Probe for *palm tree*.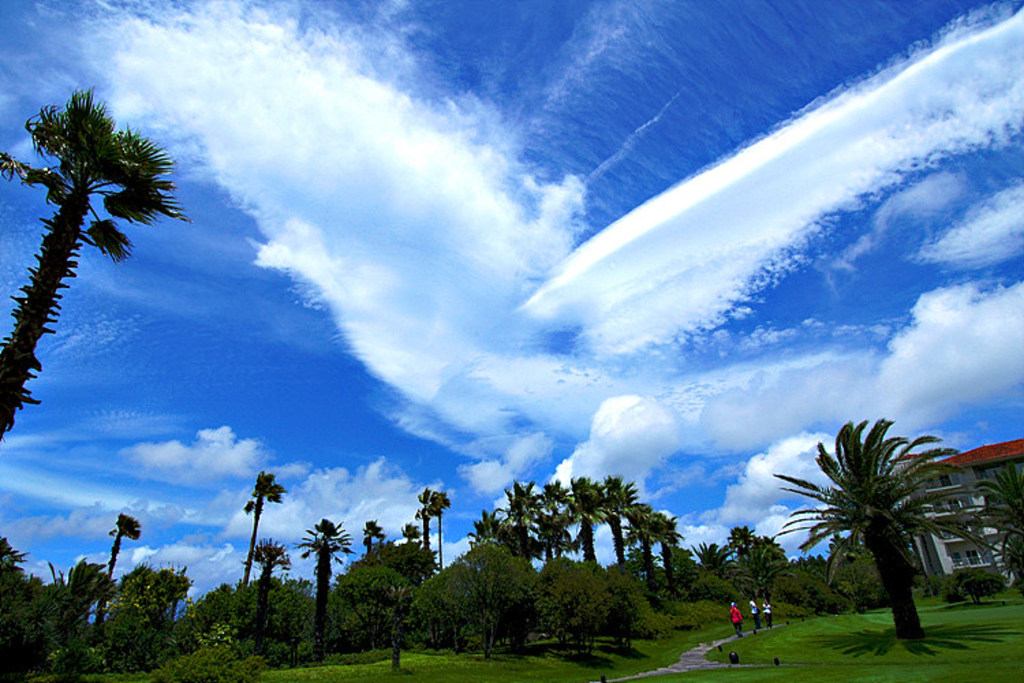
Probe result: <box>366,518,385,559</box>.
